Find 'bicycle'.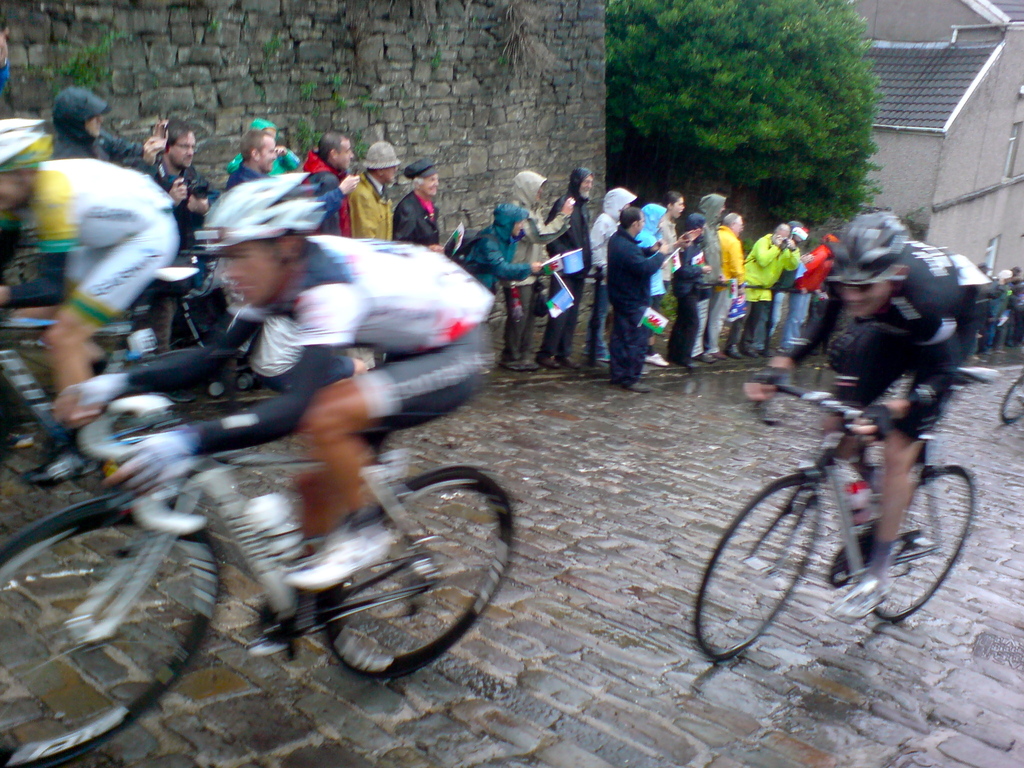
[708,340,1000,654].
